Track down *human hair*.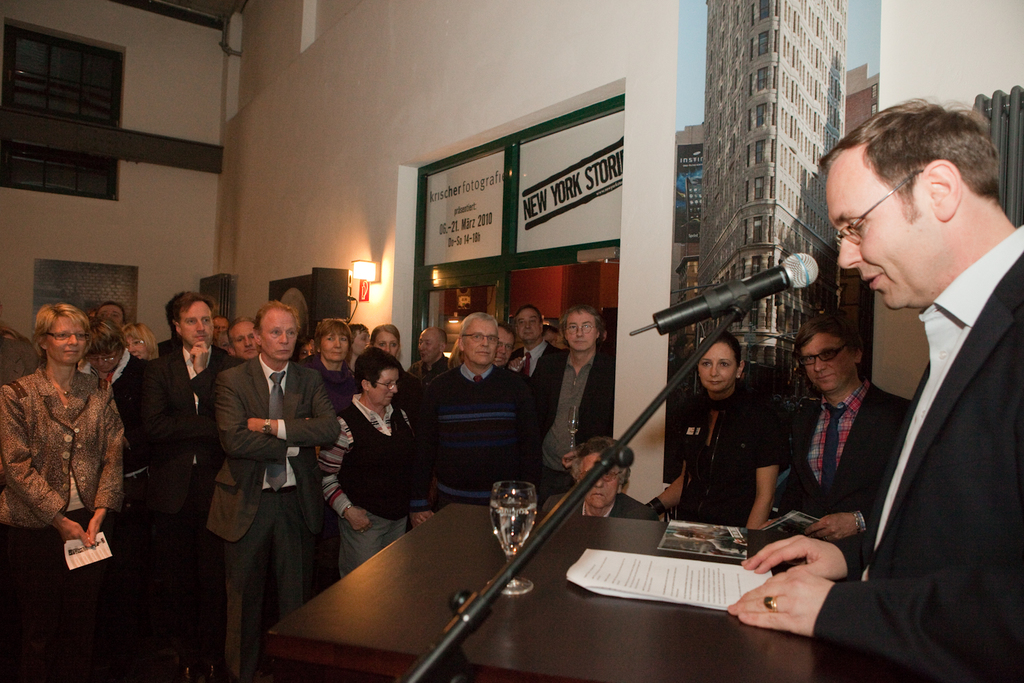
Tracked to bbox=[35, 299, 88, 342].
